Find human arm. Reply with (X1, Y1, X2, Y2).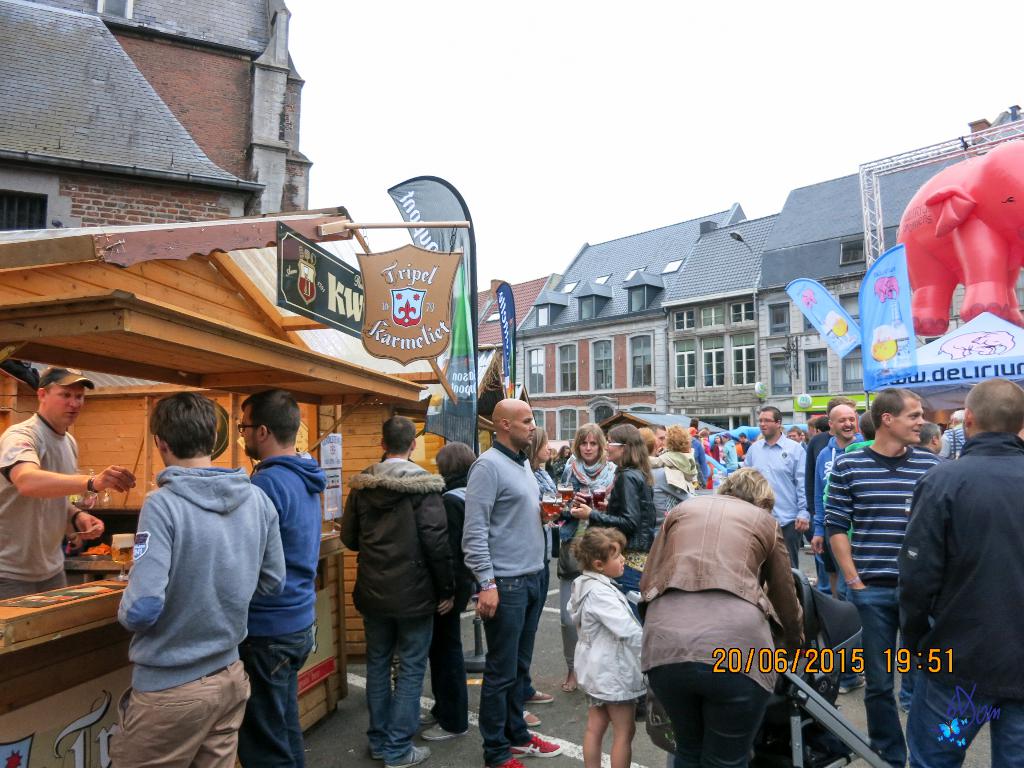
(1, 428, 136, 500).
